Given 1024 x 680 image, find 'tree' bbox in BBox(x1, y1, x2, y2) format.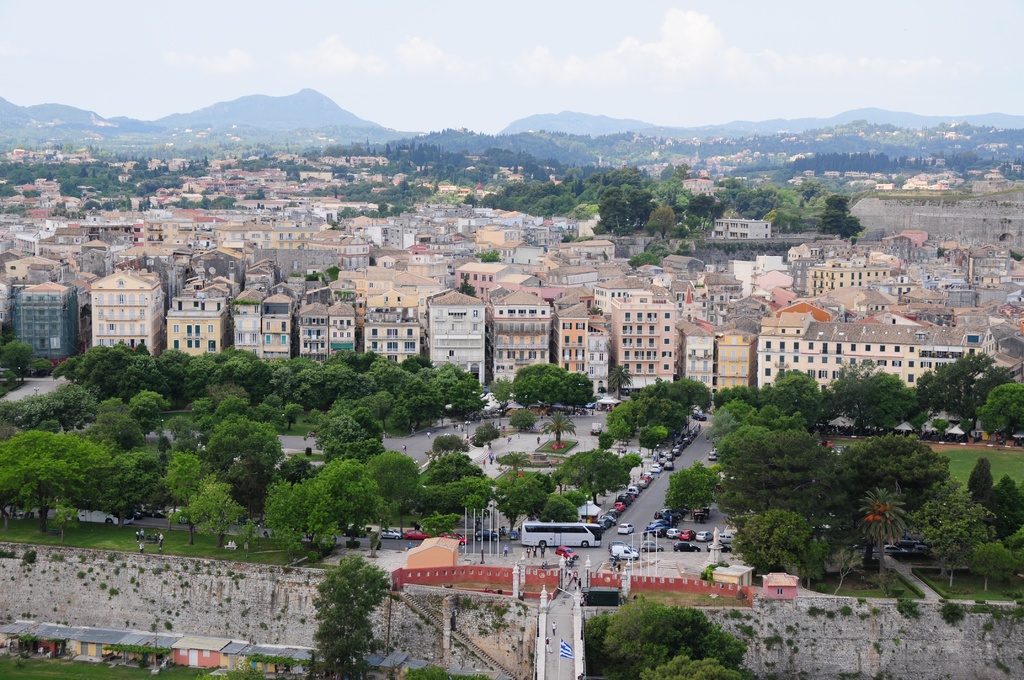
BBox(439, 480, 465, 509).
